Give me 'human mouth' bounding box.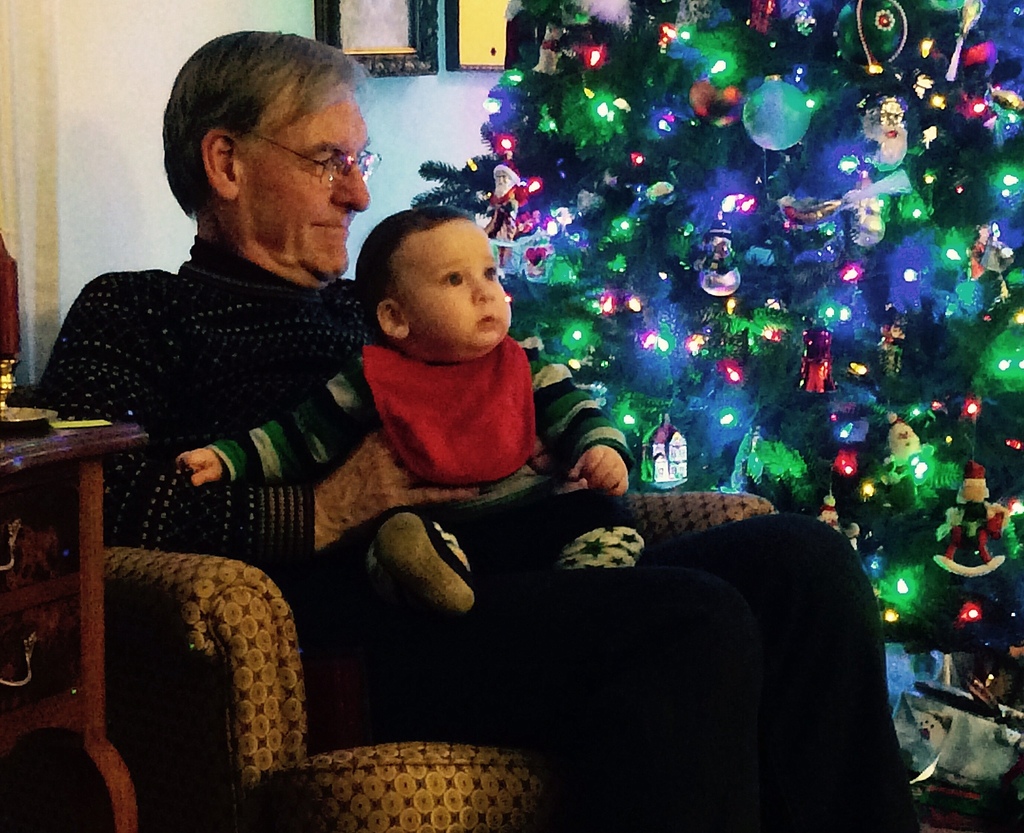
x1=476 y1=316 x2=499 y2=330.
